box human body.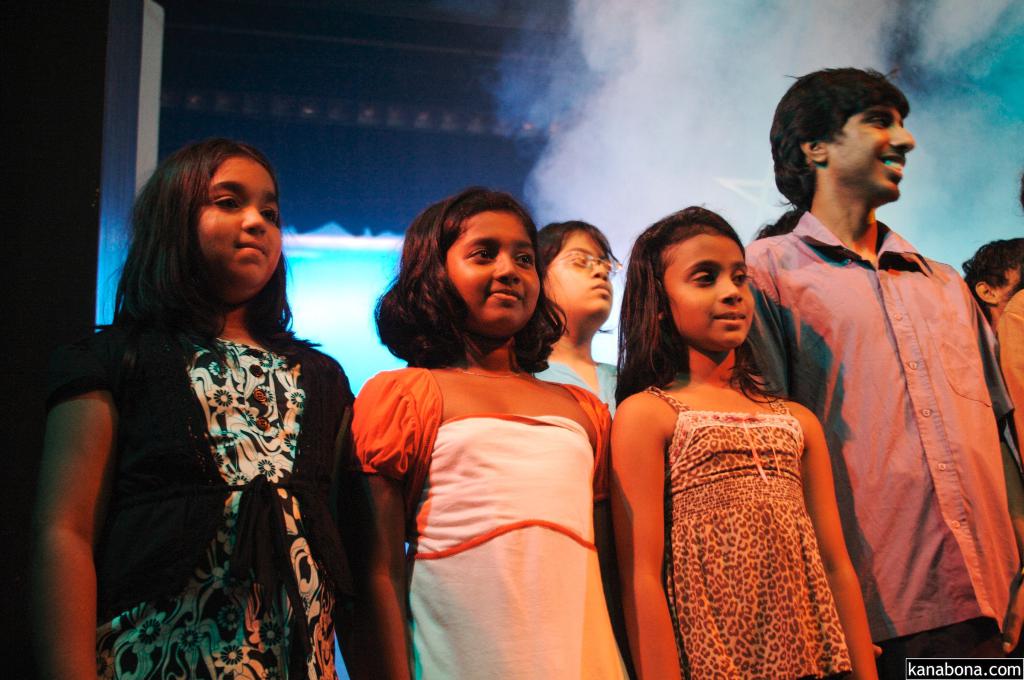
359/186/635/679.
